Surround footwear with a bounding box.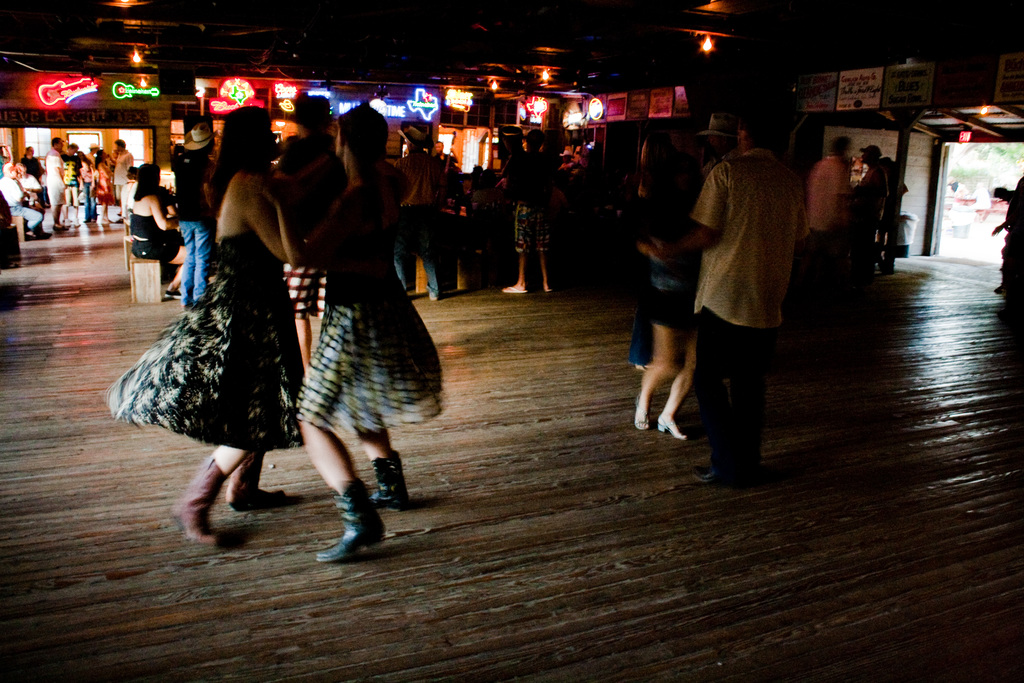
x1=501 y1=283 x2=529 y2=295.
